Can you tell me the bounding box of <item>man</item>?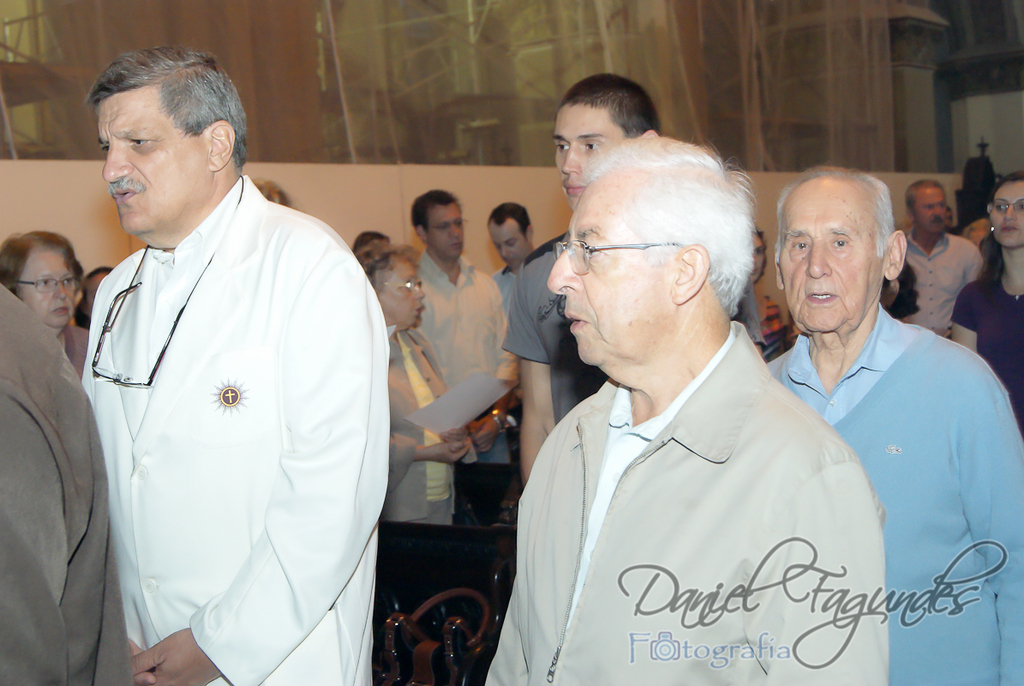
362/242/471/527.
